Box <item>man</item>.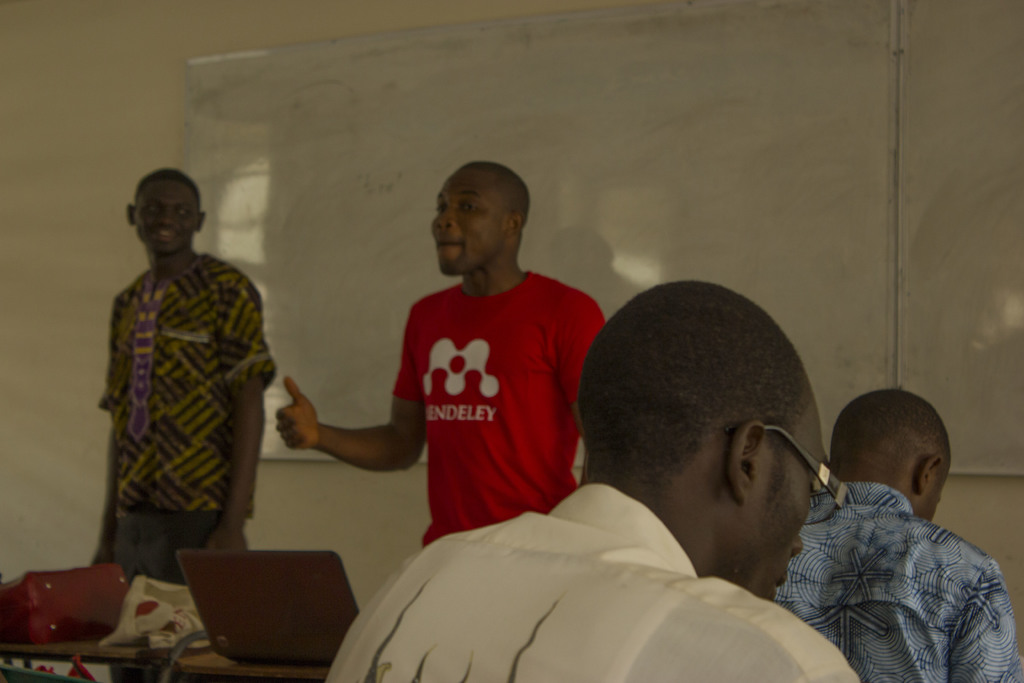
[772, 391, 1023, 682].
